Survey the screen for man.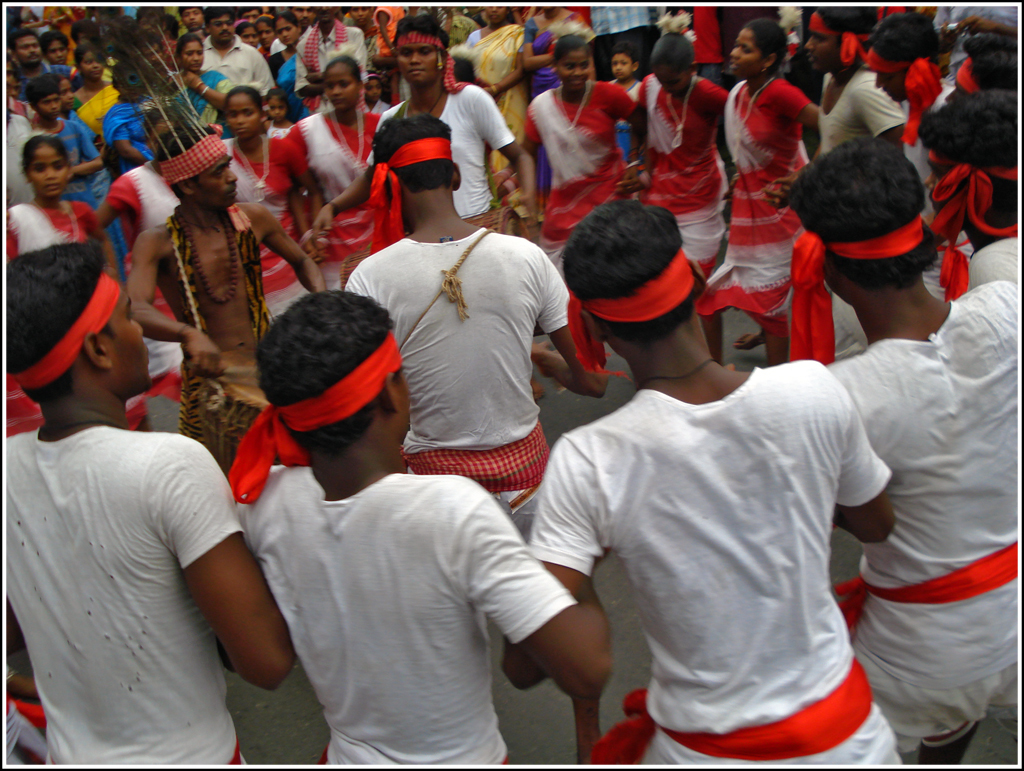
Survey found: crop(7, 94, 52, 211).
